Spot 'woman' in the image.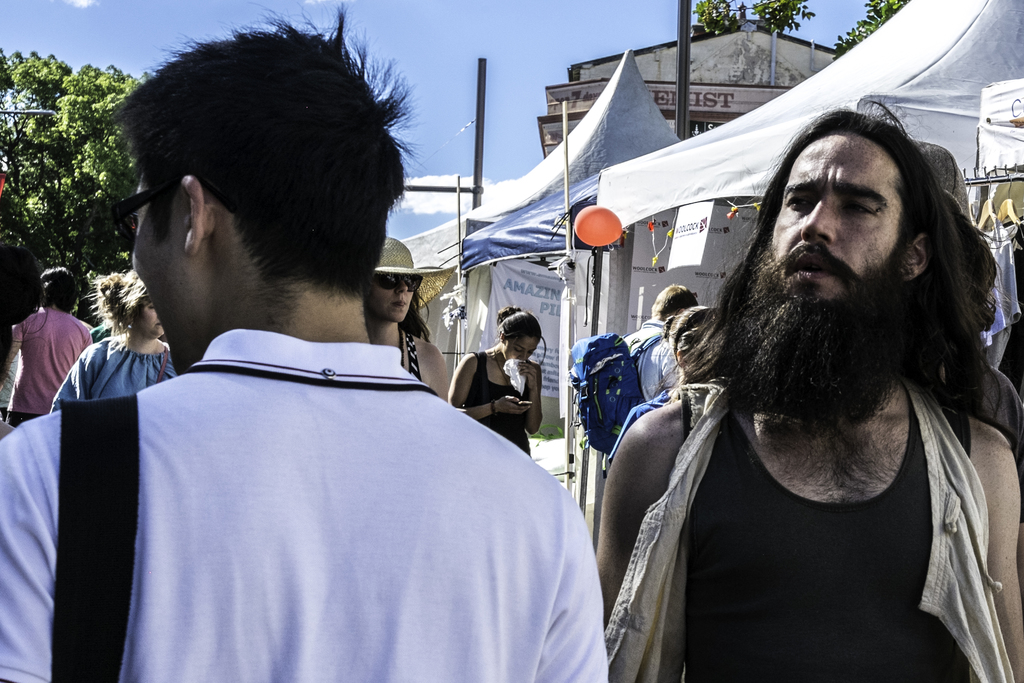
'woman' found at Rect(451, 304, 545, 451).
